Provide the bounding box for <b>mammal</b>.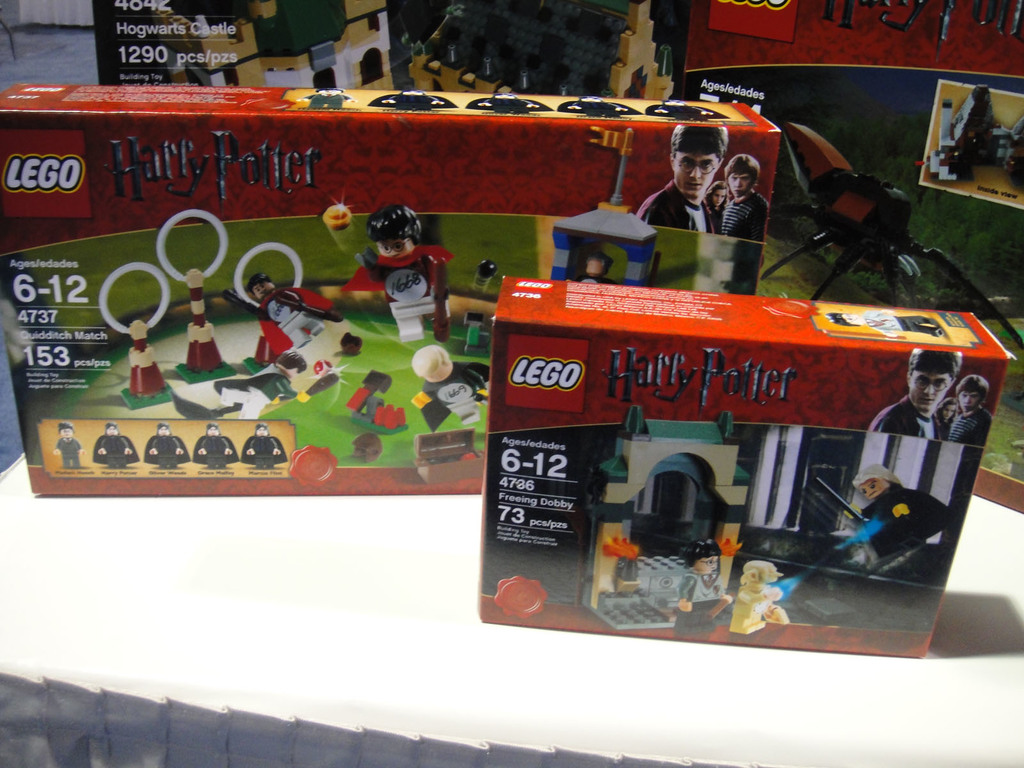
pyautogui.locateOnScreen(342, 200, 464, 329).
